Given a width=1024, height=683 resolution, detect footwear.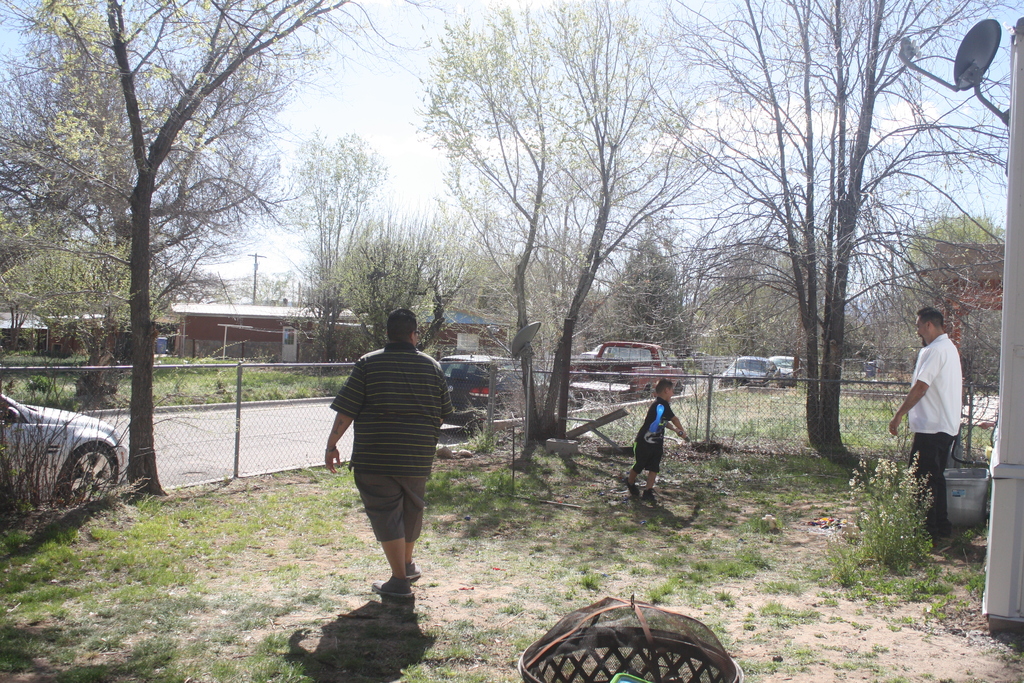
rect(374, 574, 415, 594).
